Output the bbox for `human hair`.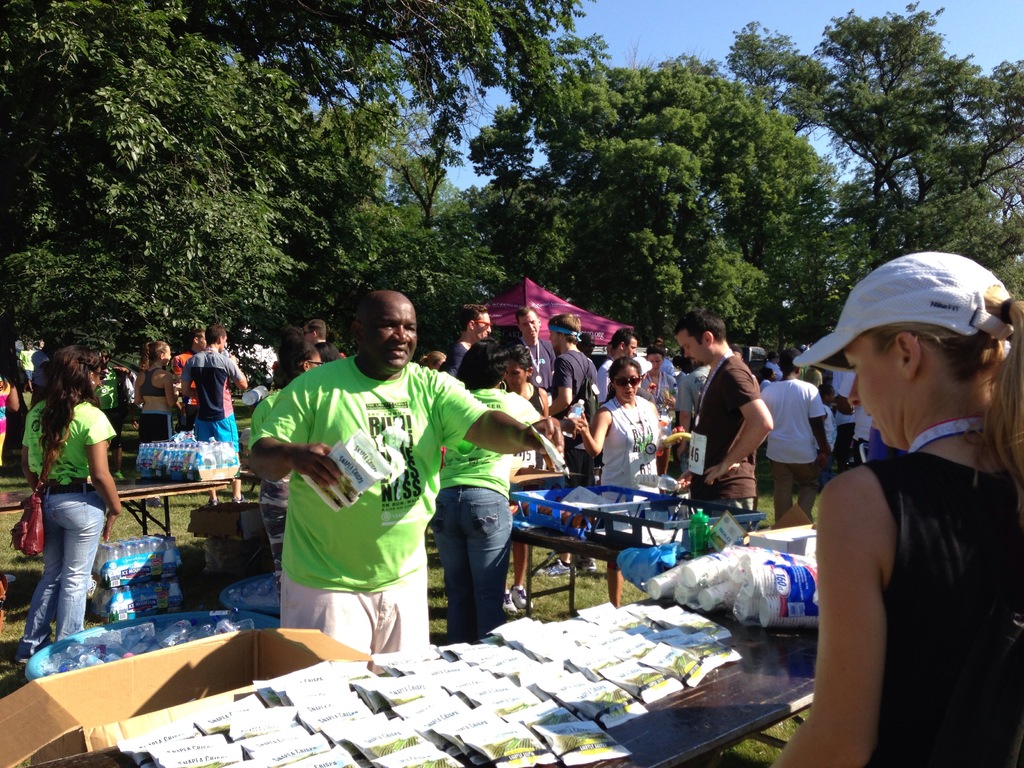
730,345,743,358.
